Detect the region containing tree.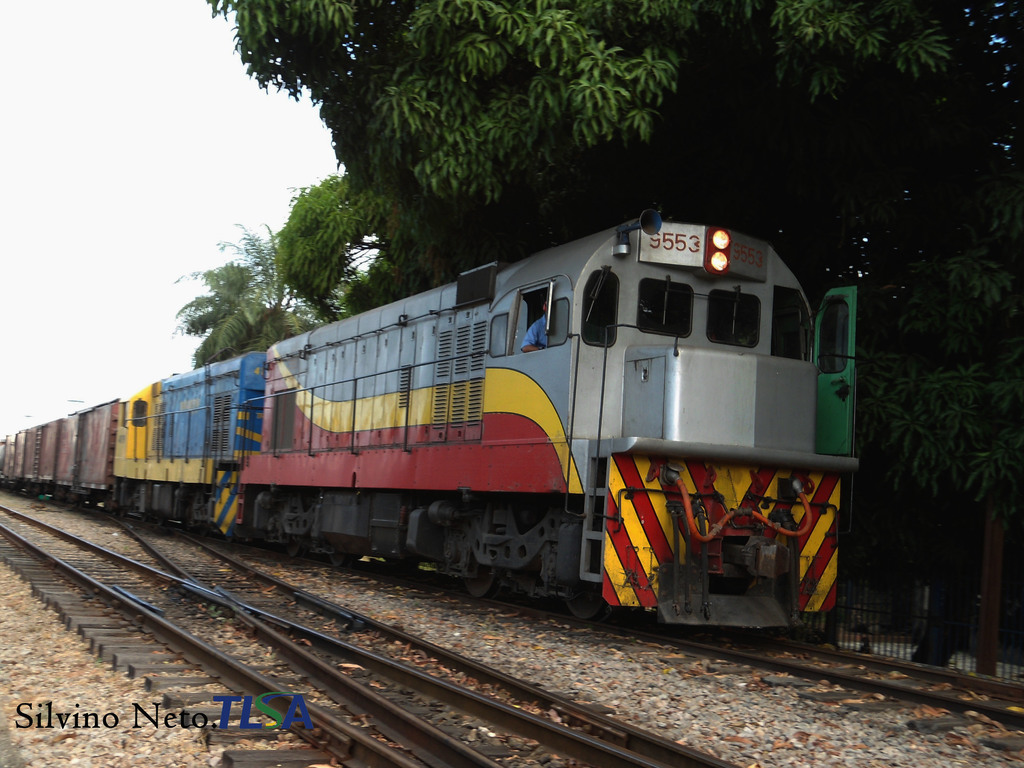
(x1=168, y1=221, x2=371, y2=367).
